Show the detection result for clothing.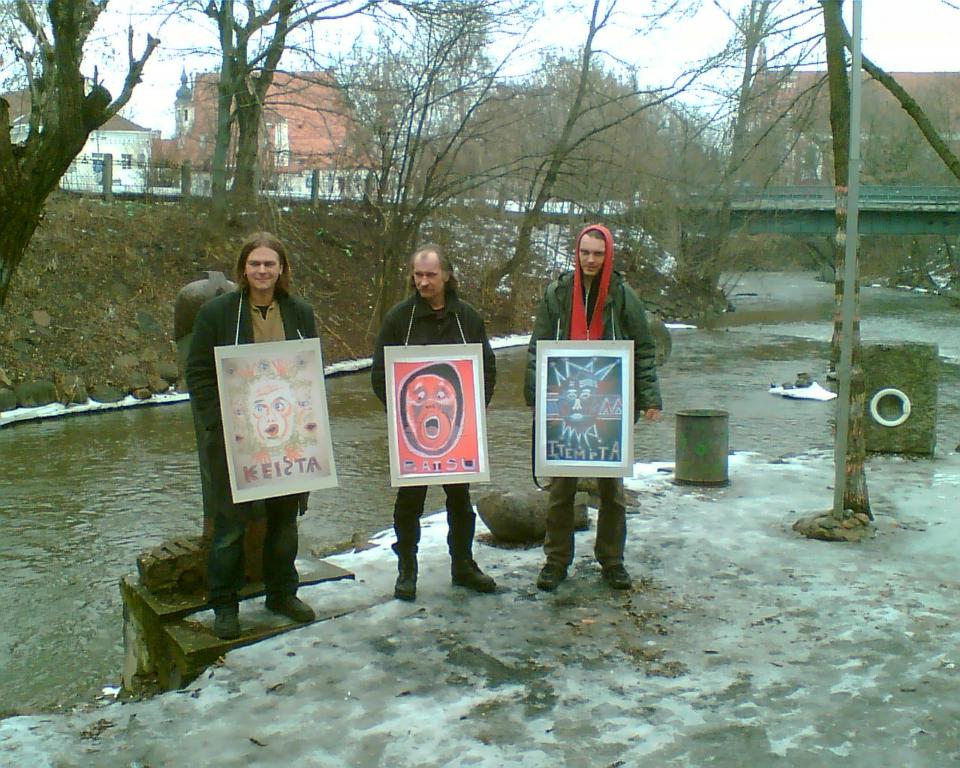
region(184, 284, 319, 601).
